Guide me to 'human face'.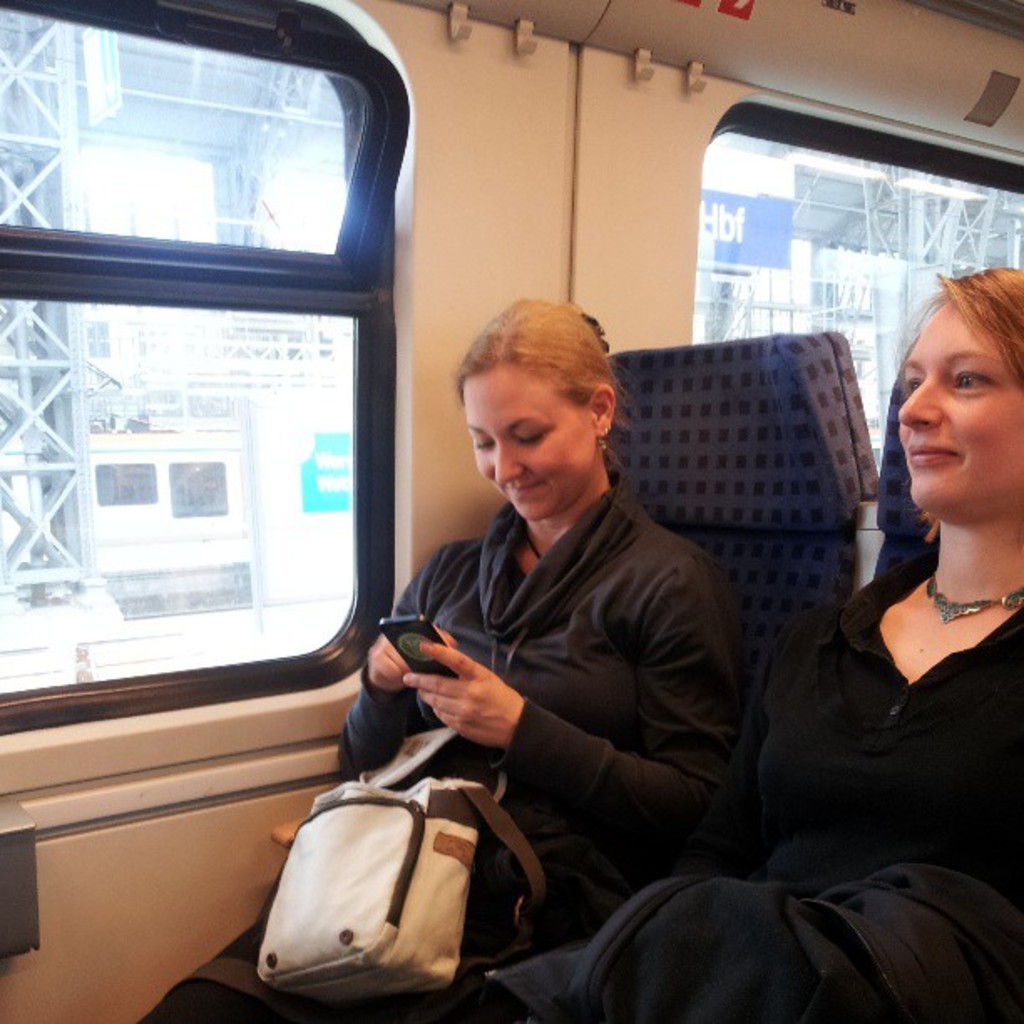
Guidance: pyautogui.locateOnScreen(462, 371, 596, 517).
